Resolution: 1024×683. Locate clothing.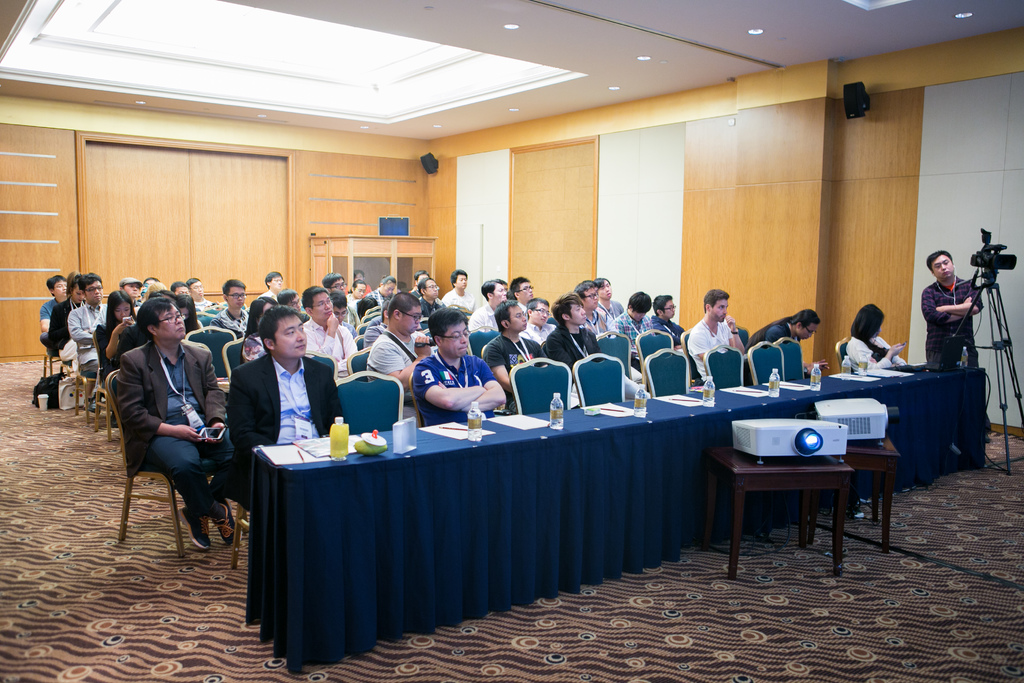
(left=548, top=329, right=597, bottom=364).
